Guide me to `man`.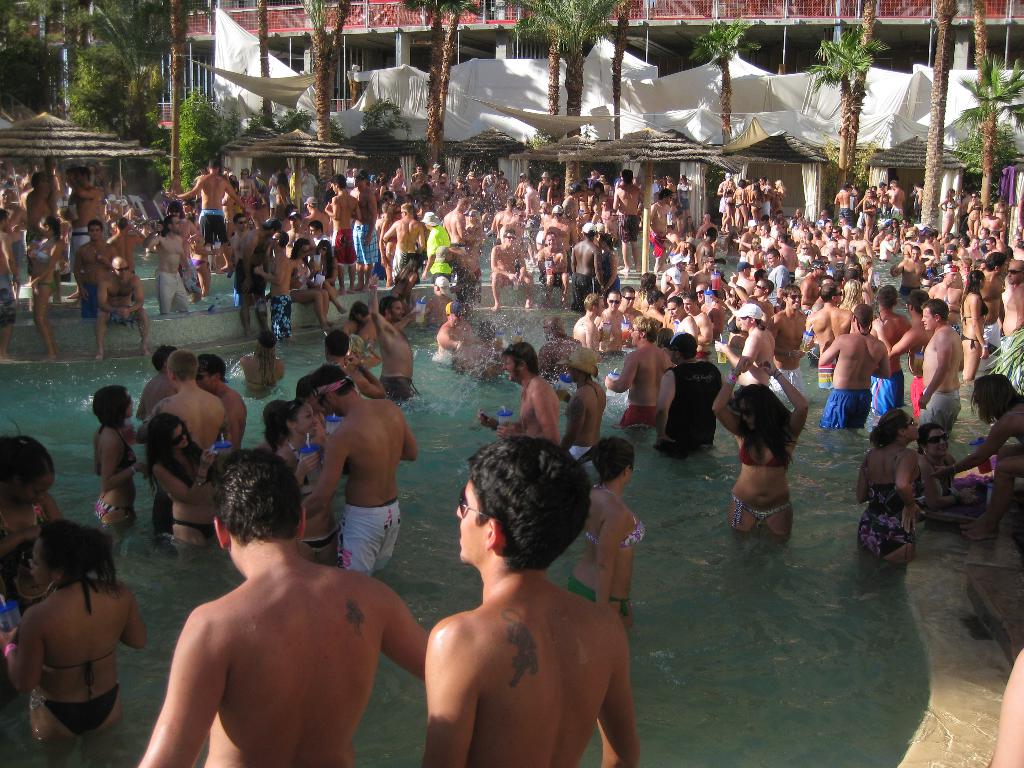
Guidance: x1=483, y1=347, x2=561, y2=457.
